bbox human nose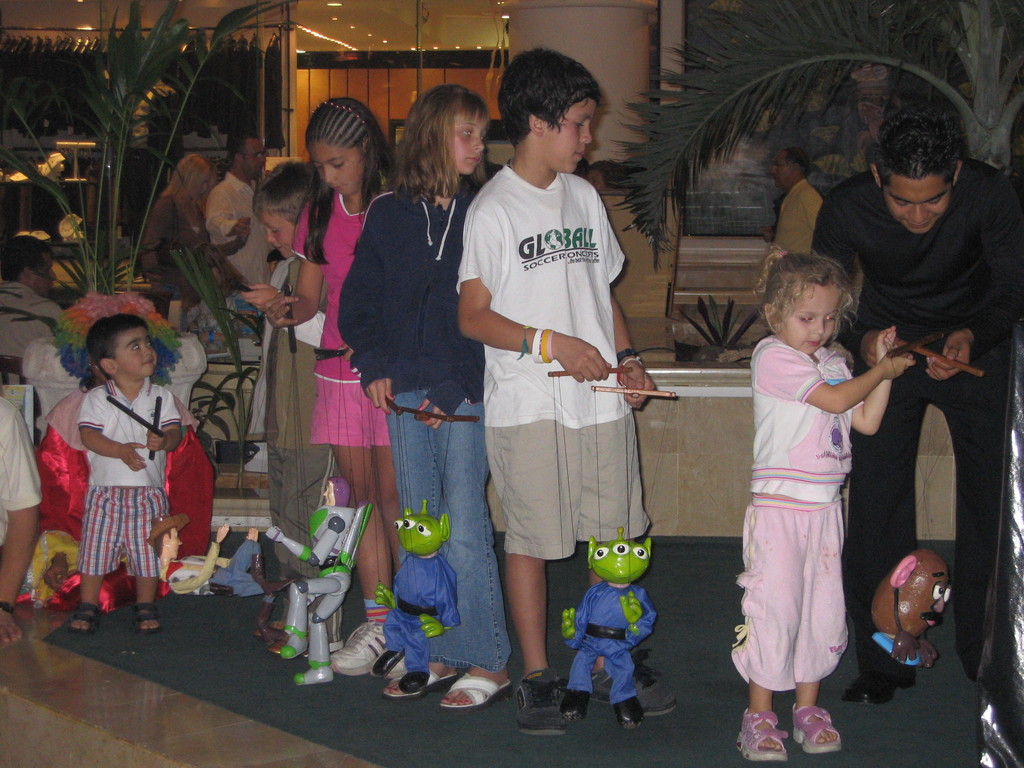
322/166/337/187
